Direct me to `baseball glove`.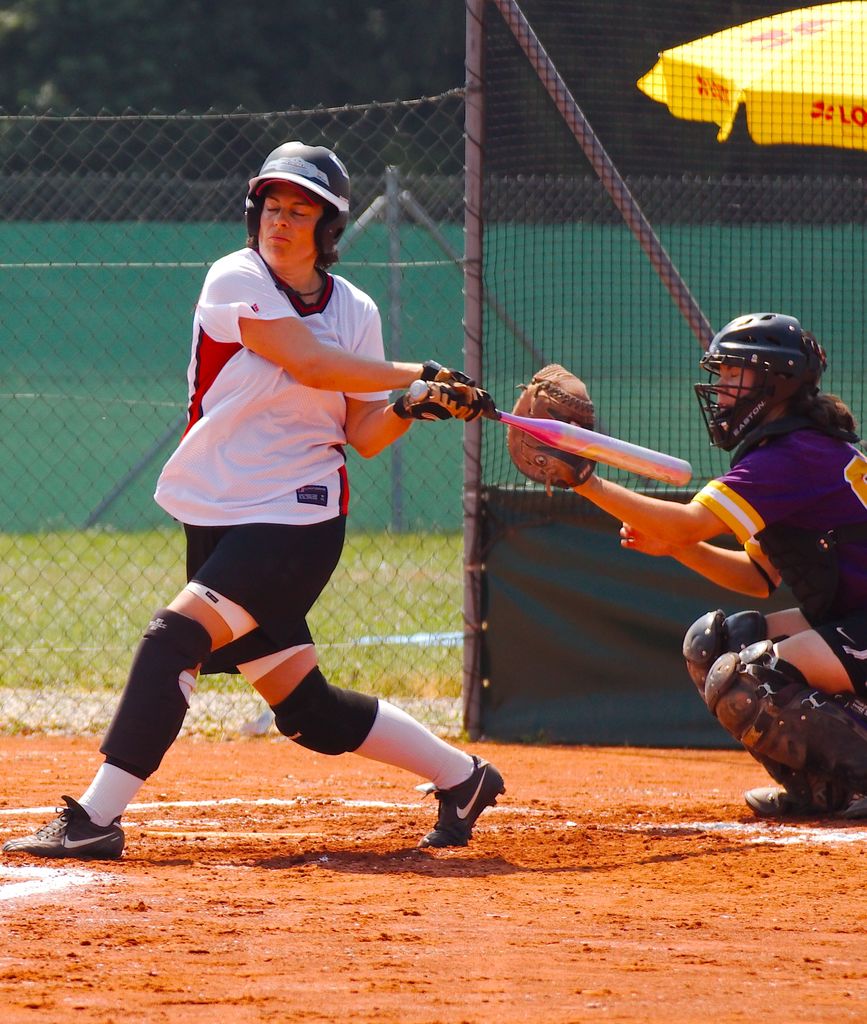
Direction: detection(413, 357, 486, 384).
